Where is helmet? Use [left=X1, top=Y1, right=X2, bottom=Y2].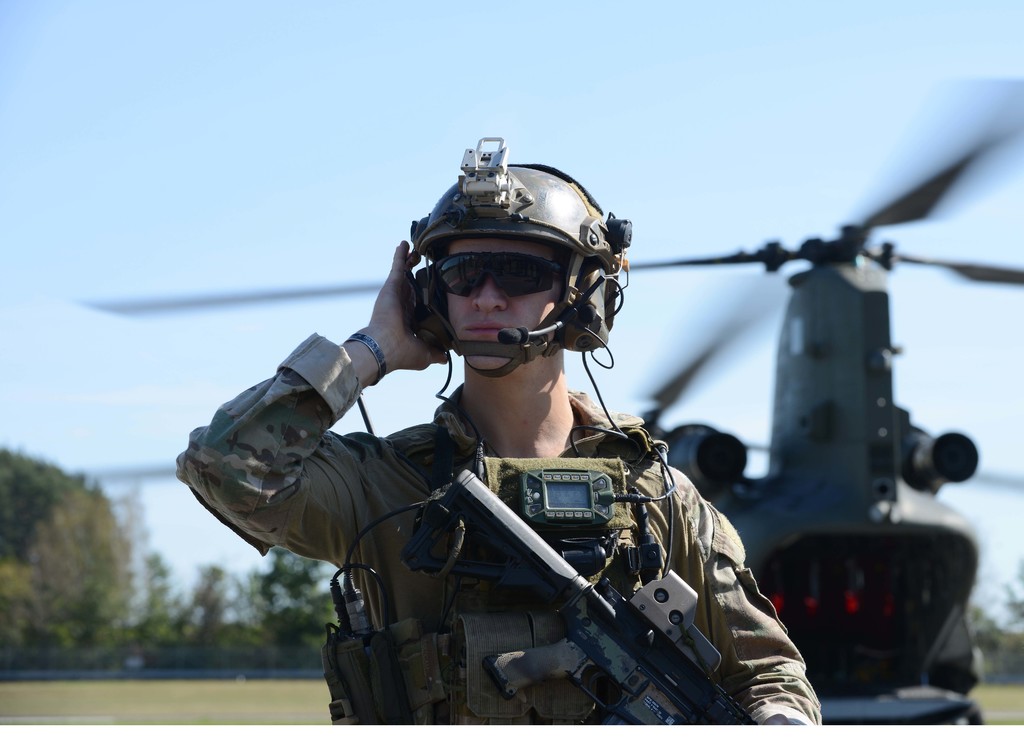
[left=390, top=162, right=626, bottom=386].
